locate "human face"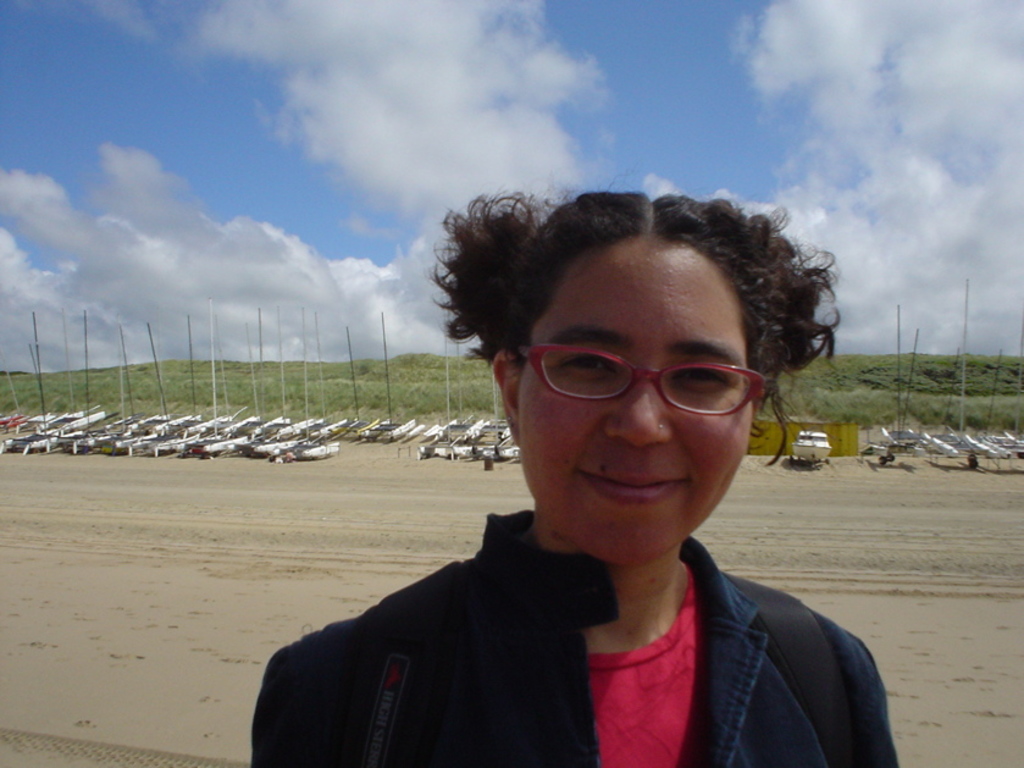
box(511, 233, 763, 560)
